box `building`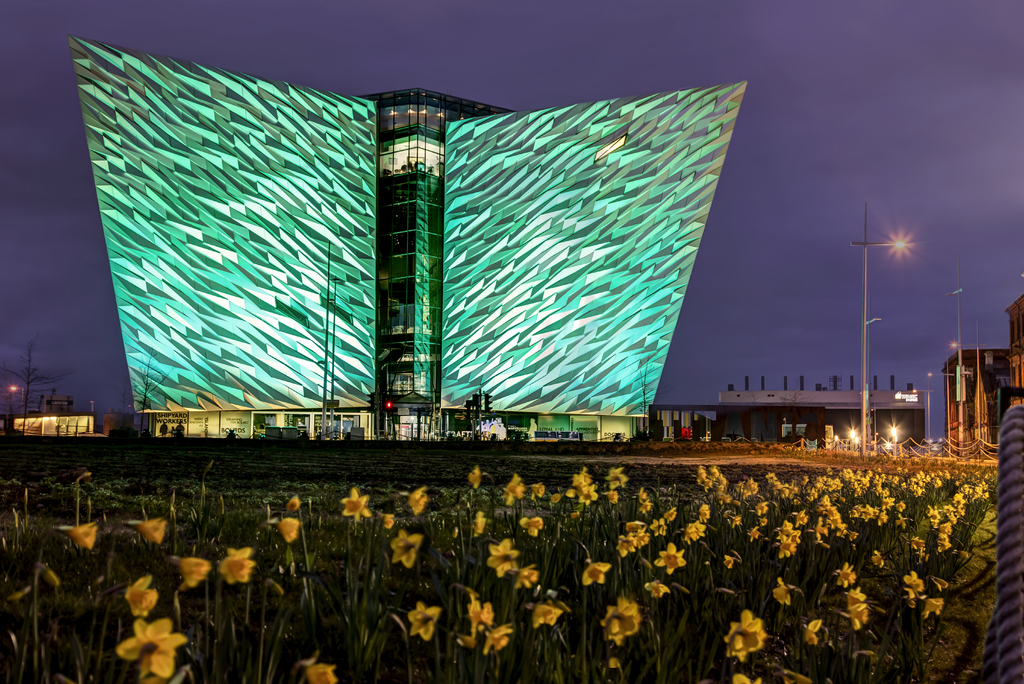
{"left": 721, "top": 376, "right": 928, "bottom": 450}
